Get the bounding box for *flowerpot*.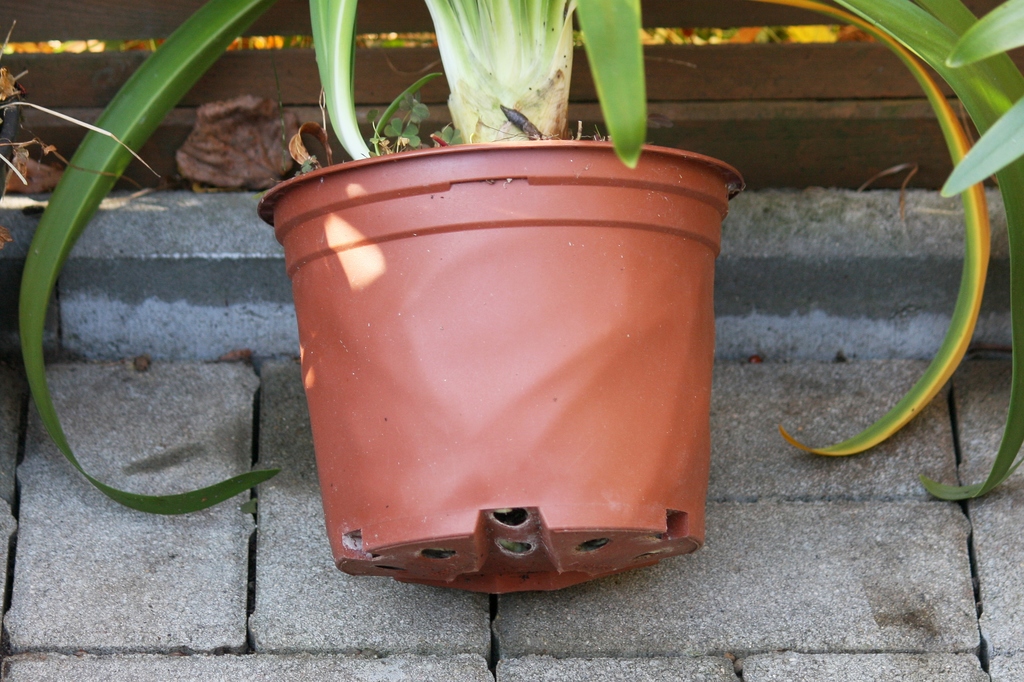
box(284, 96, 735, 616).
